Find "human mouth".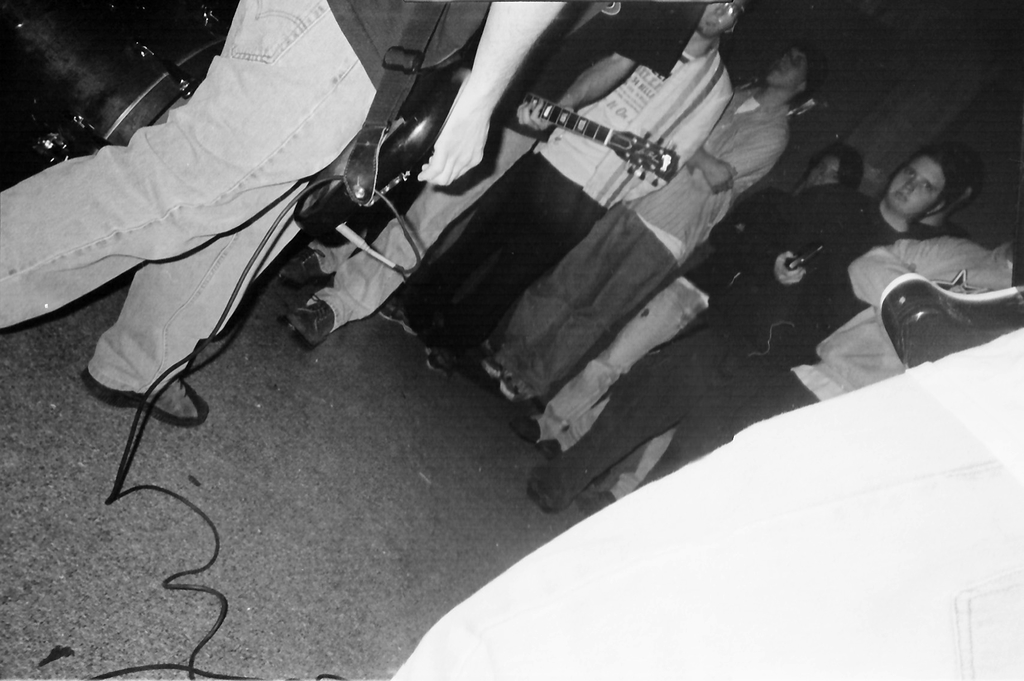
bbox(772, 65, 786, 76).
